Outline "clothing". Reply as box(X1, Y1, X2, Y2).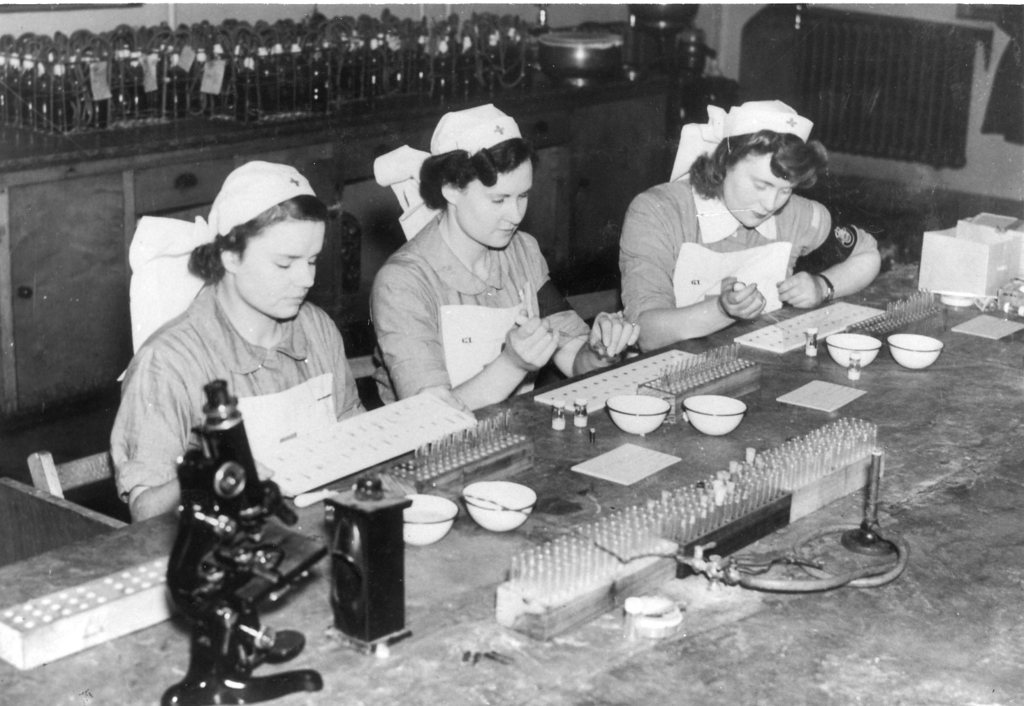
box(365, 198, 553, 402).
